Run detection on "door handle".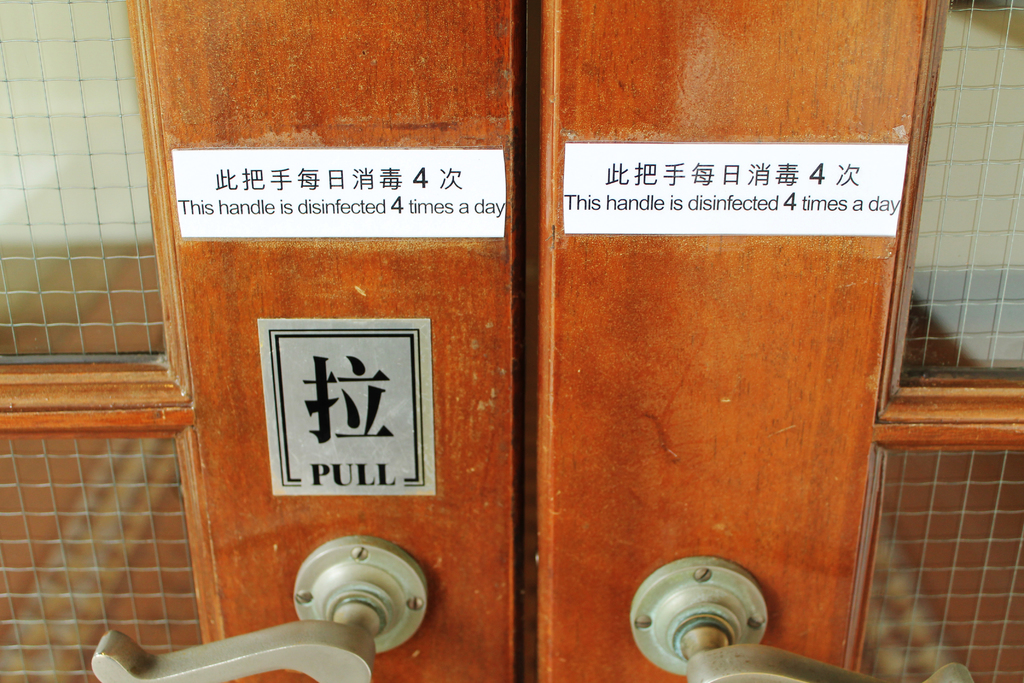
Result: (x1=89, y1=536, x2=430, y2=682).
